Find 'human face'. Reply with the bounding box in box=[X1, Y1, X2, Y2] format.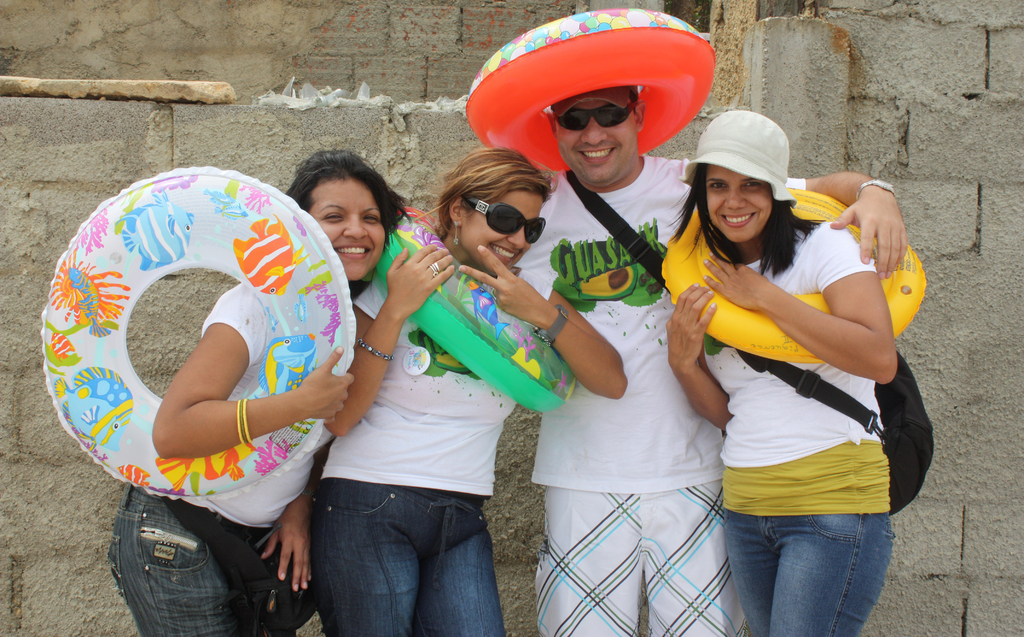
box=[307, 186, 388, 280].
